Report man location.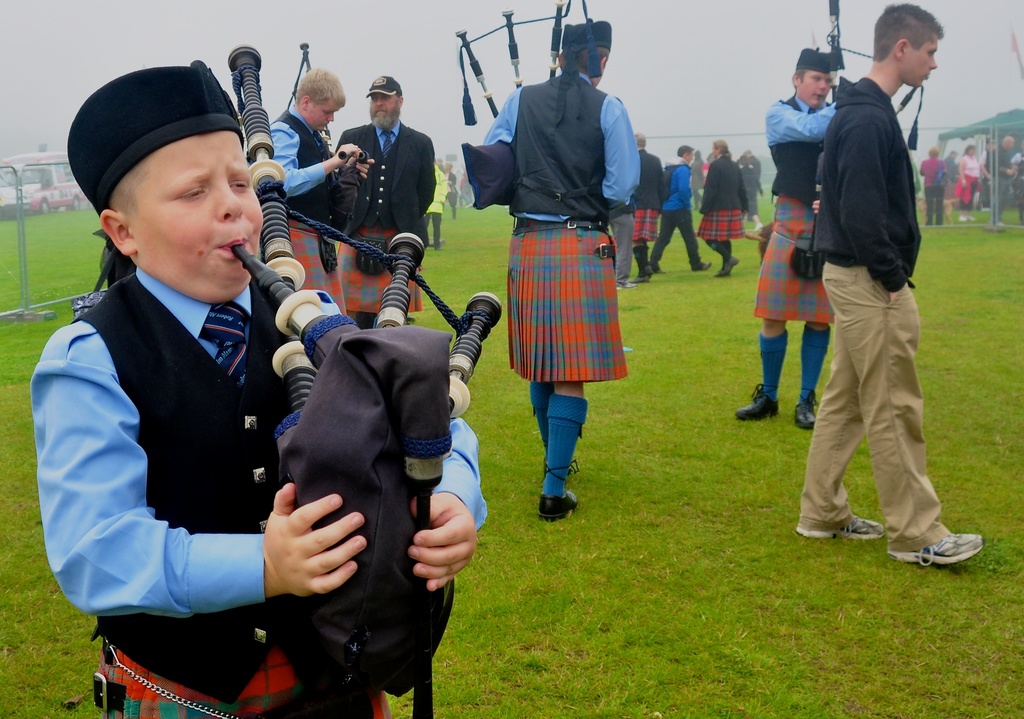
Report: (x1=273, y1=68, x2=371, y2=312).
